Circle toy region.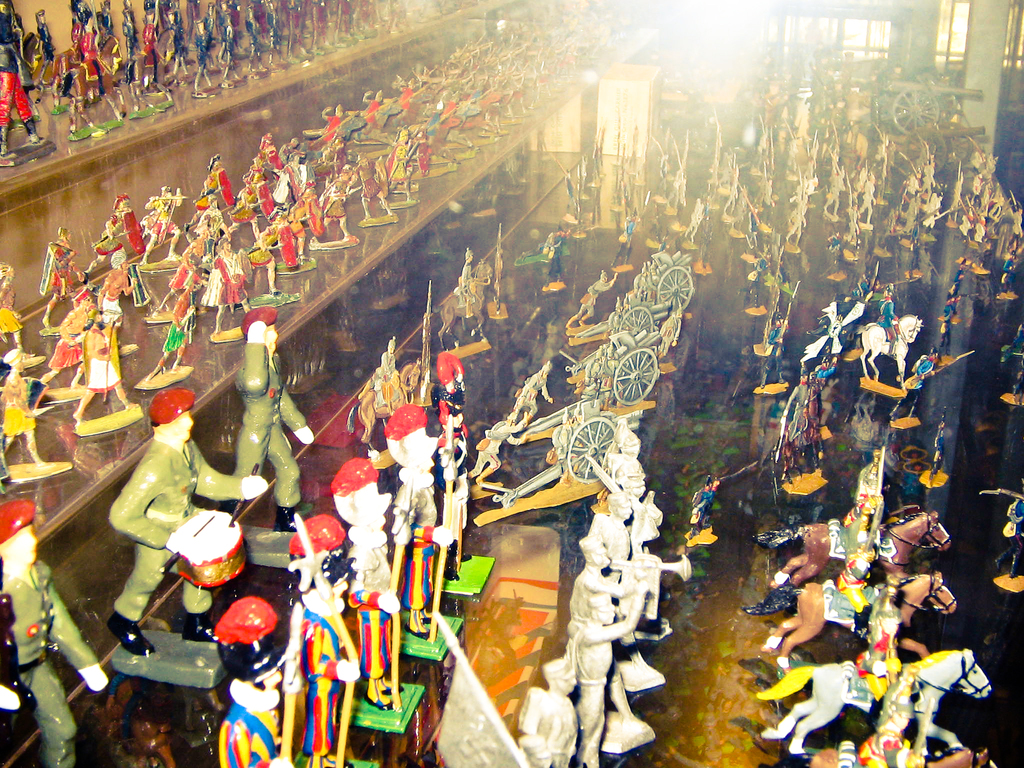
Region: l=413, t=282, r=433, b=415.
